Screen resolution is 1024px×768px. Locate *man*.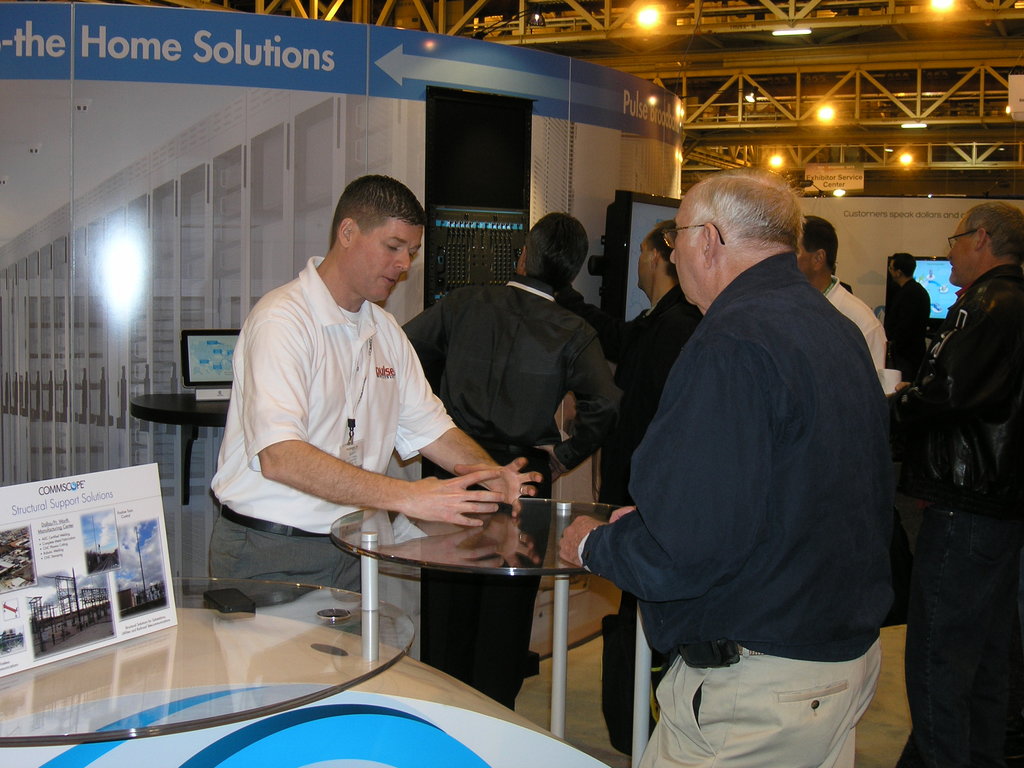
[left=203, top=177, right=535, bottom=595].
